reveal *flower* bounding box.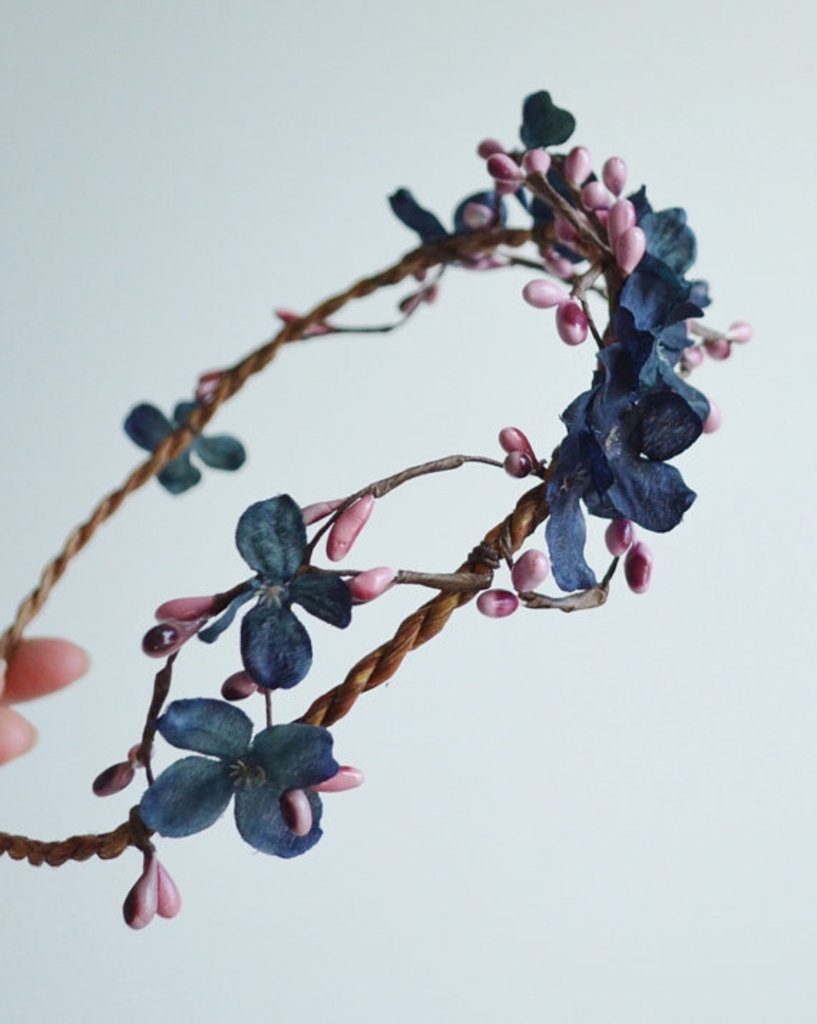
Revealed: [529, 370, 699, 598].
